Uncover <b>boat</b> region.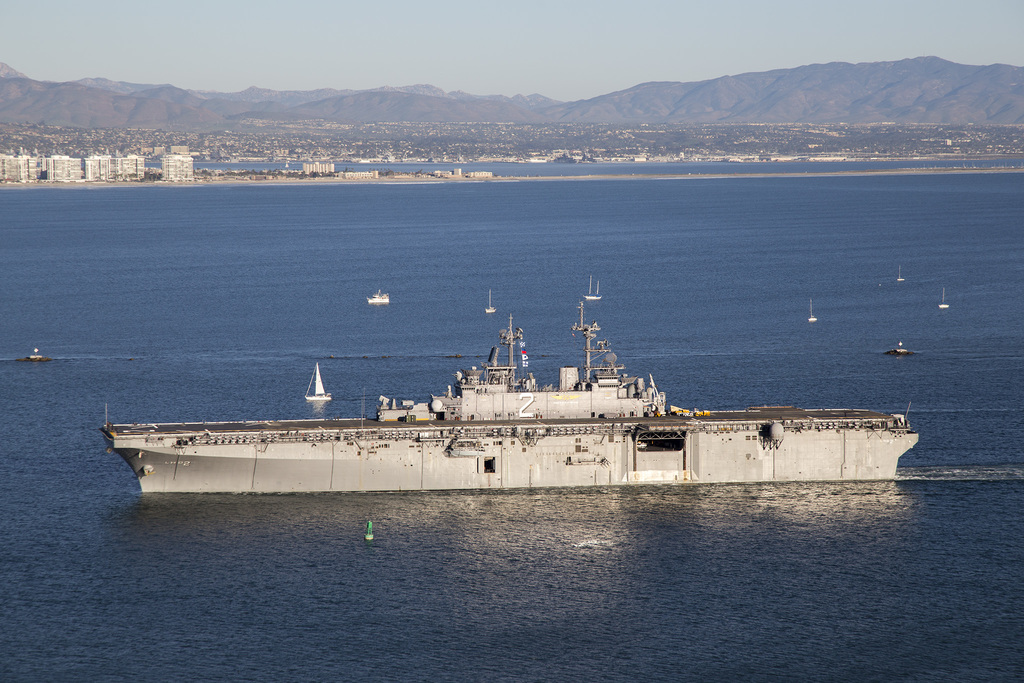
Uncovered: 366,288,394,307.
